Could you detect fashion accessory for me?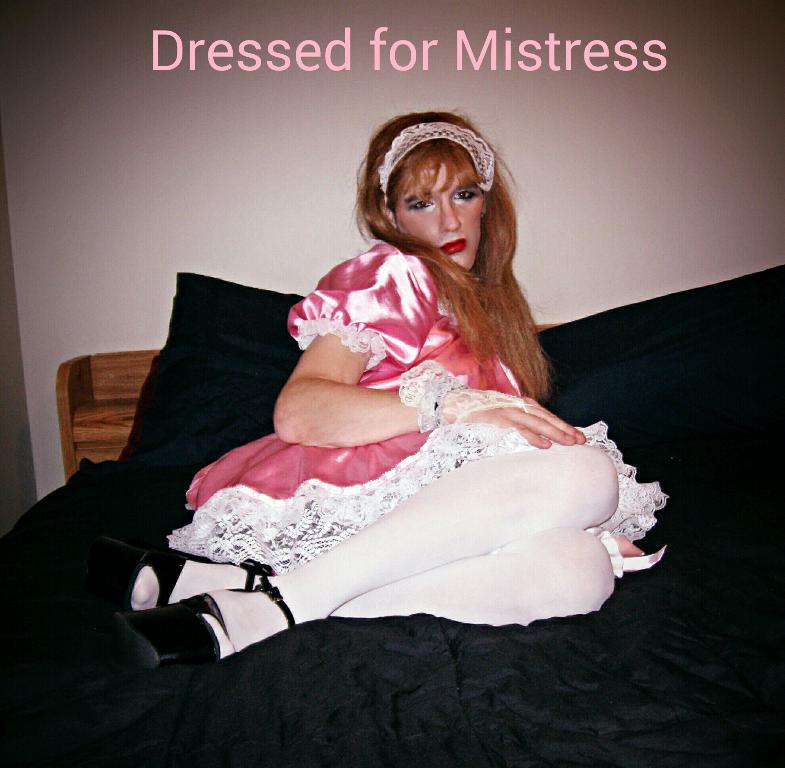
Detection result: bbox=[122, 549, 272, 612].
